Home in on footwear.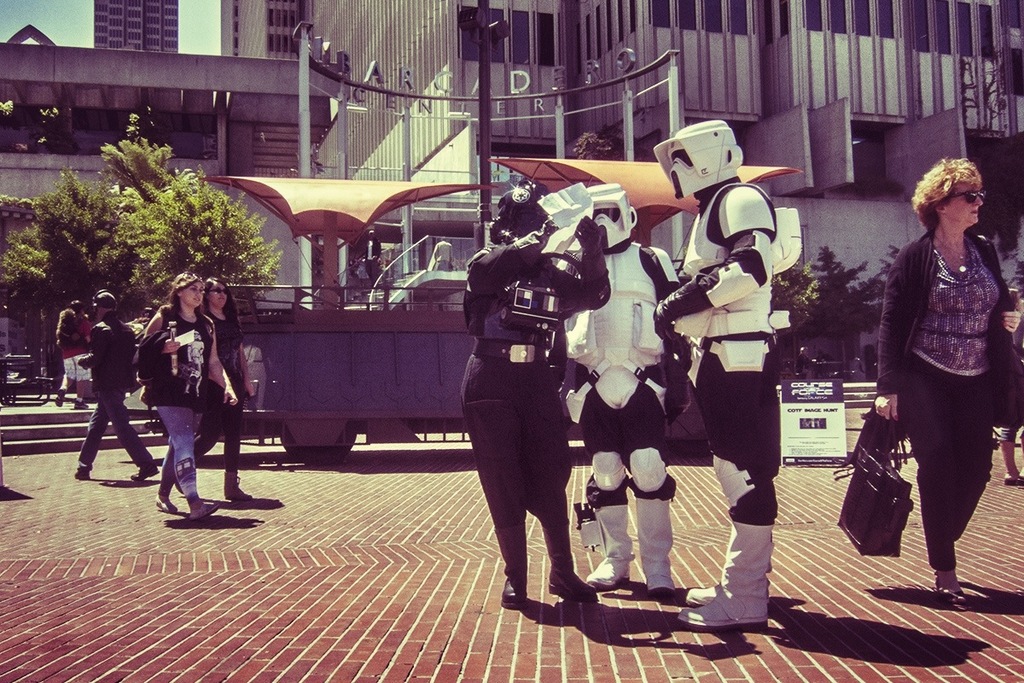
Homed in at box=[1007, 472, 1023, 489].
